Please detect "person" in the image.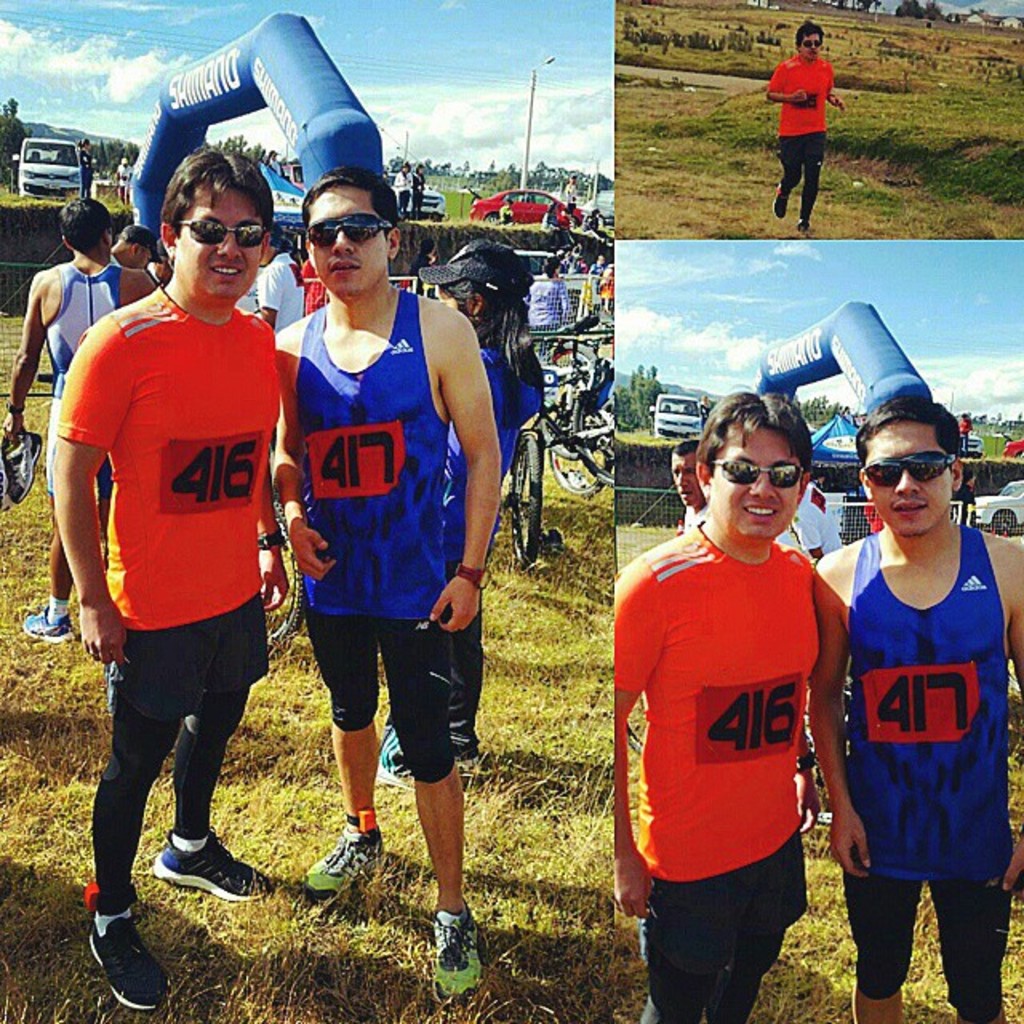
406:168:422:216.
